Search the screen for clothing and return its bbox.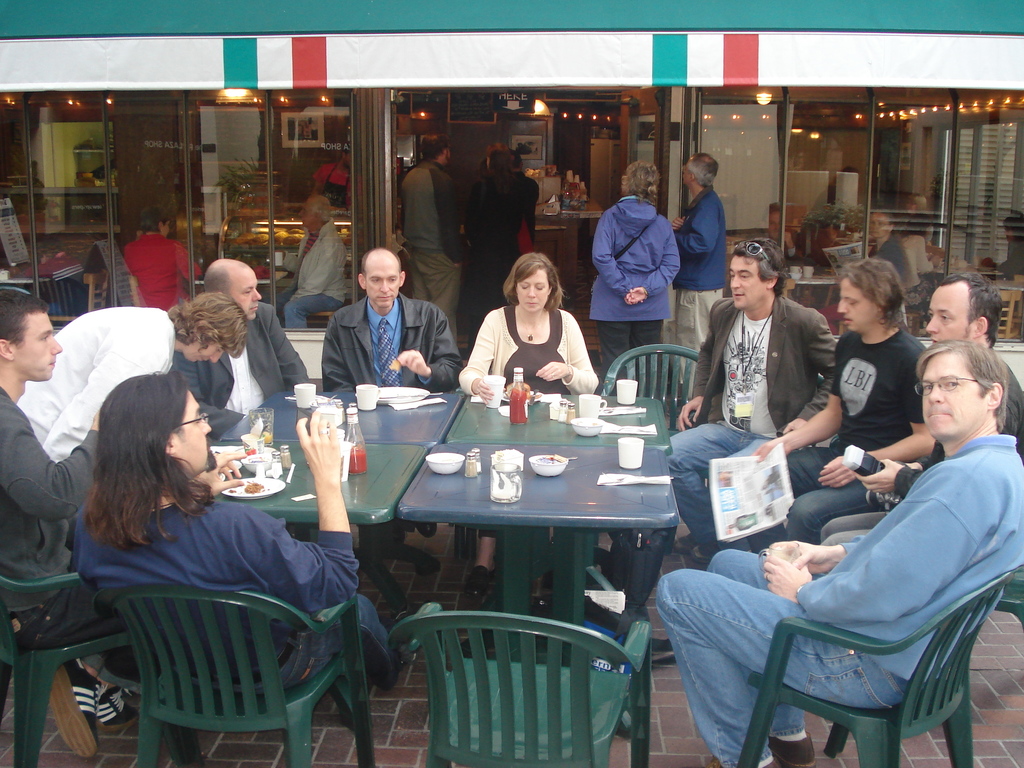
Found: detection(316, 160, 354, 207).
